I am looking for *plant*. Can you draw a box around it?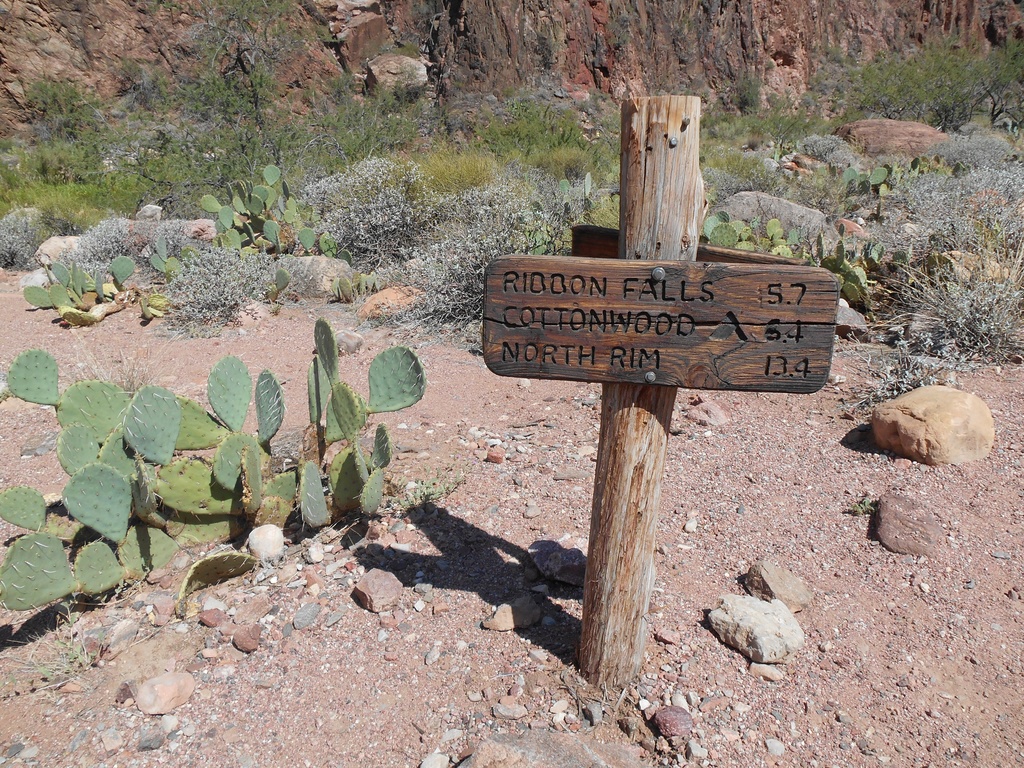
Sure, the bounding box is 812,38,873,103.
